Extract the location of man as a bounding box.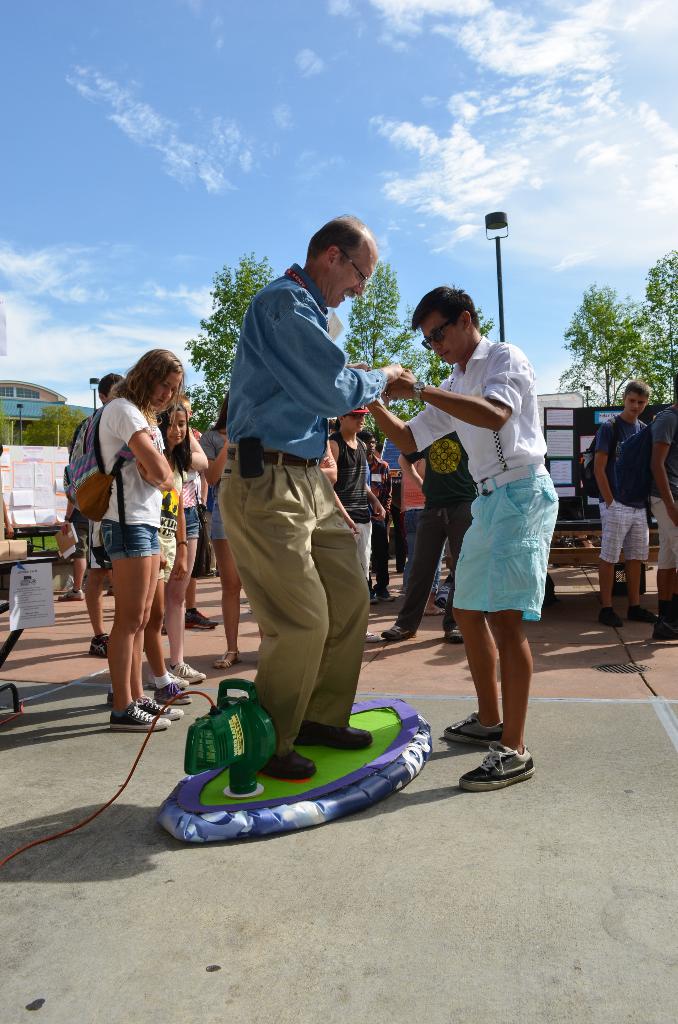
{"x1": 204, "y1": 215, "x2": 398, "y2": 801}.
